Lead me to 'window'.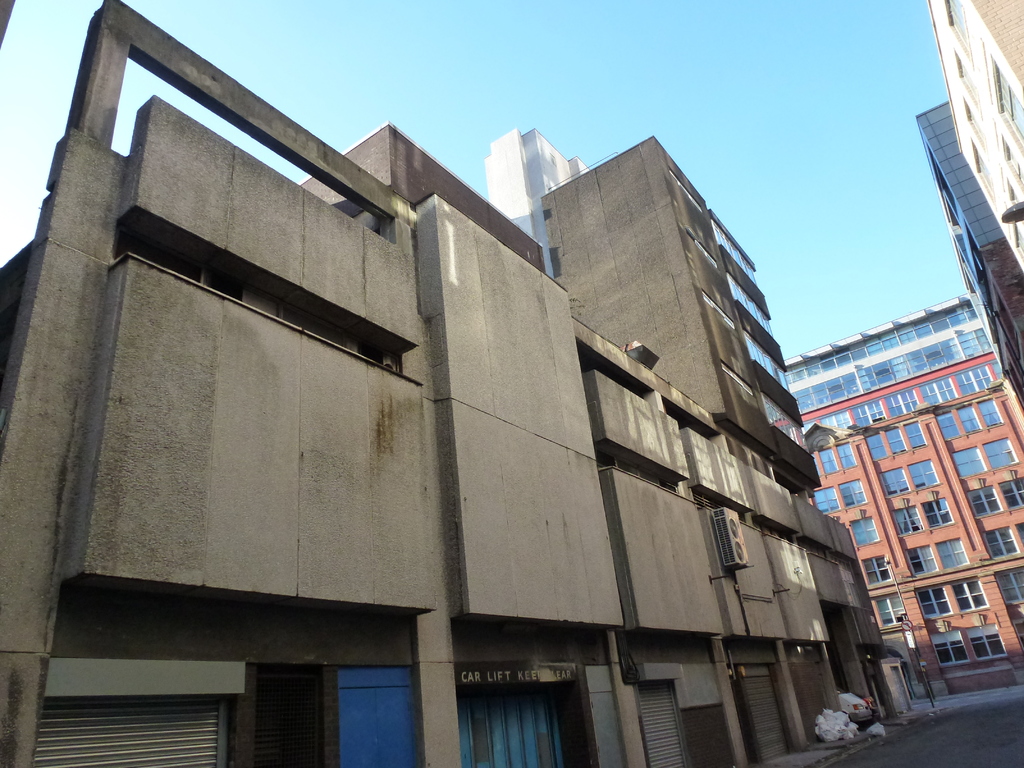
Lead to pyautogui.locateOnScreen(962, 403, 982, 440).
